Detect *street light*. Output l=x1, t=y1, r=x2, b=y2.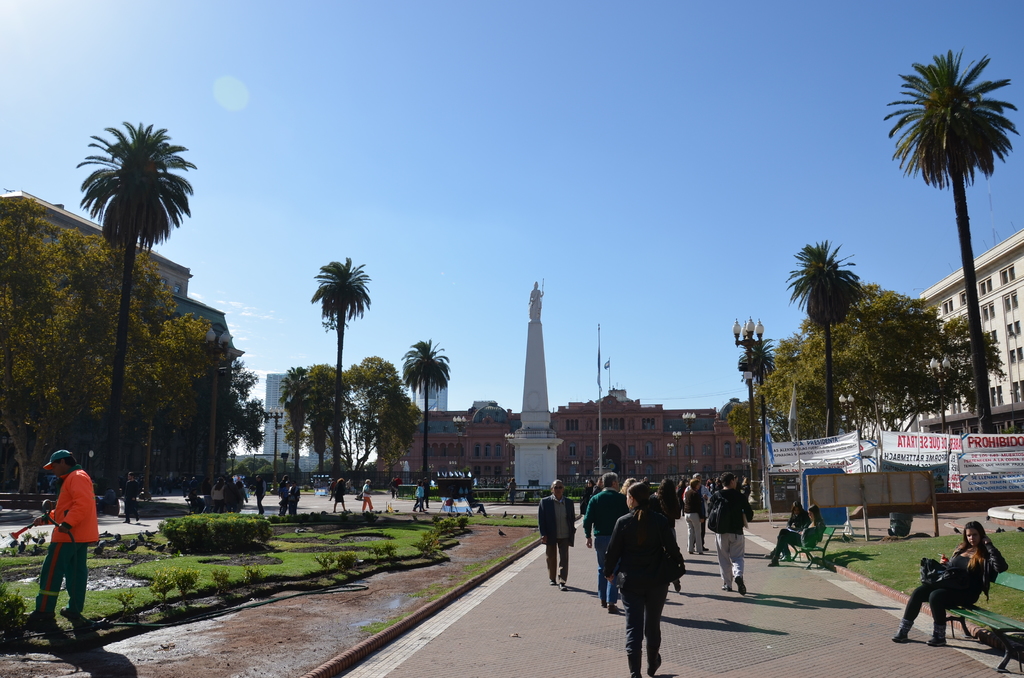
l=729, t=314, r=767, b=511.
